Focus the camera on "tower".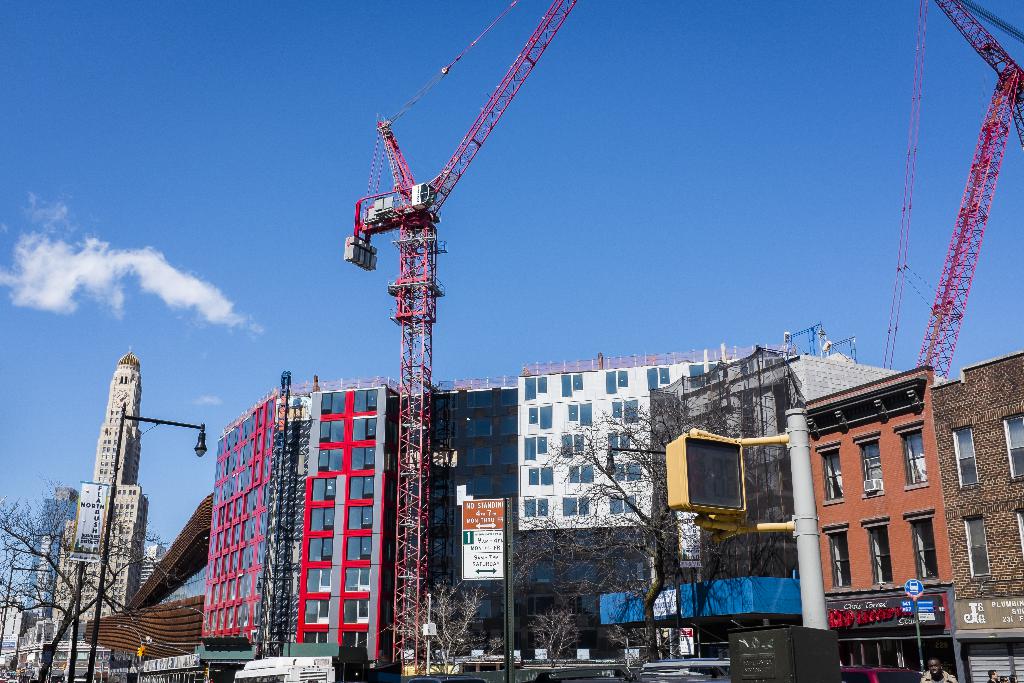
Focus region: locate(53, 343, 149, 621).
